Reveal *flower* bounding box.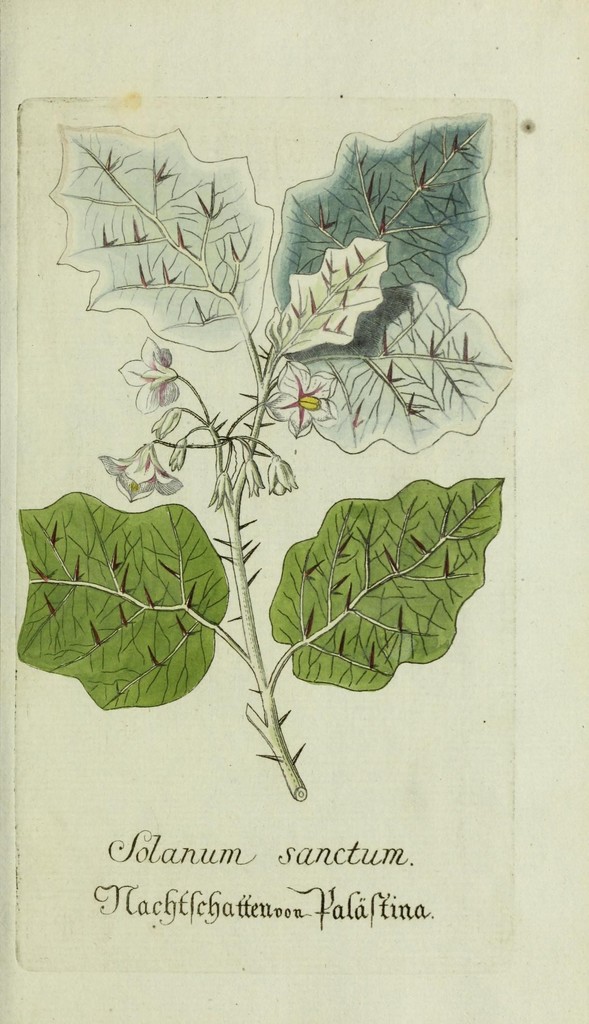
Revealed: [211,470,226,510].
